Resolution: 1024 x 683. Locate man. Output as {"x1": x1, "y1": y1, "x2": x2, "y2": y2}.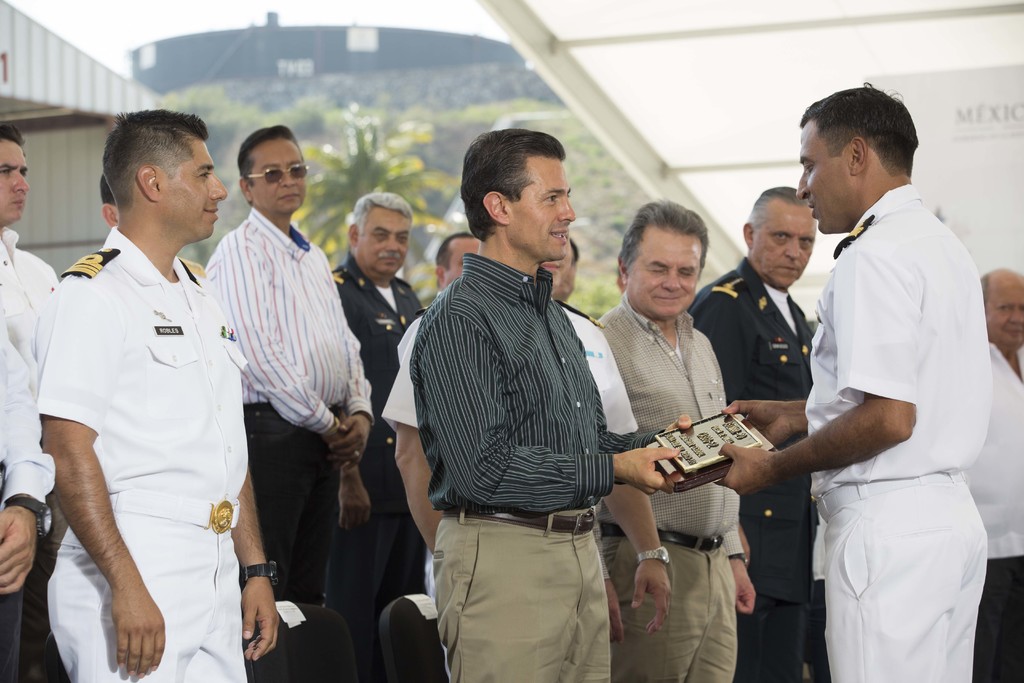
{"x1": 328, "y1": 189, "x2": 426, "y2": 680}.
